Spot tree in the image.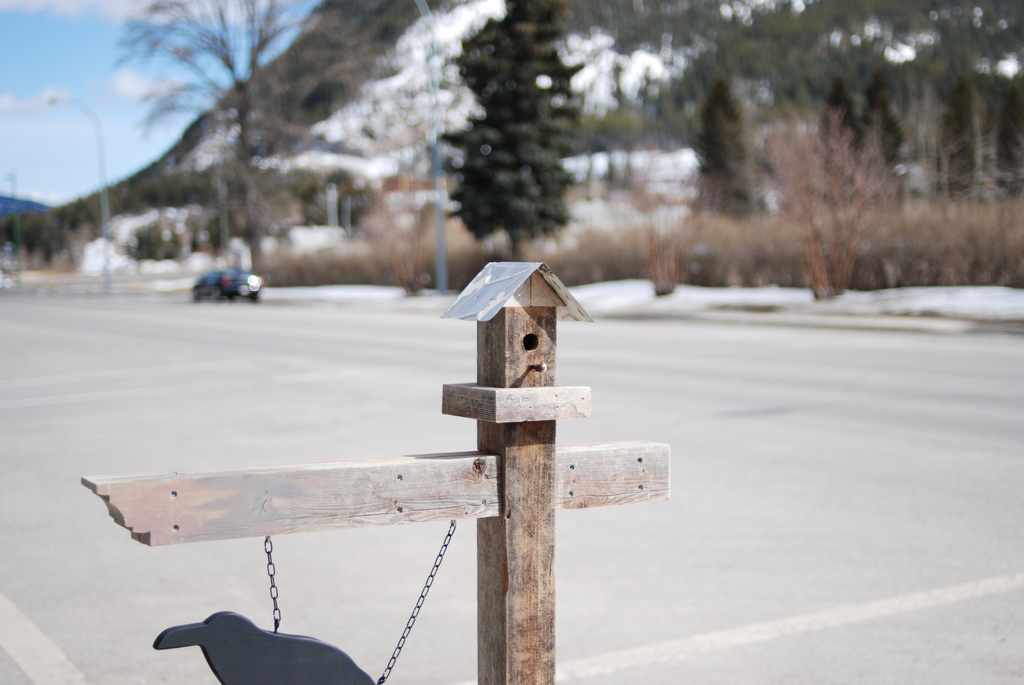
tree found at BBox(687, 74, 779, 236).
